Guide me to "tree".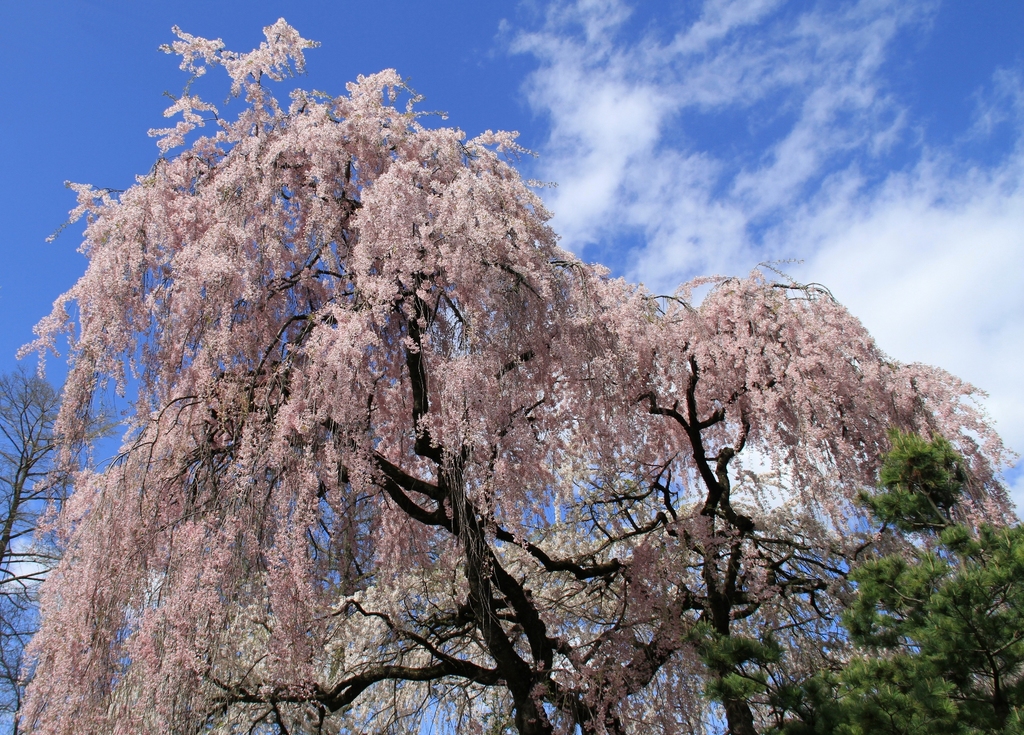
Guidance: l=0, t=367, r=84, b=734.
